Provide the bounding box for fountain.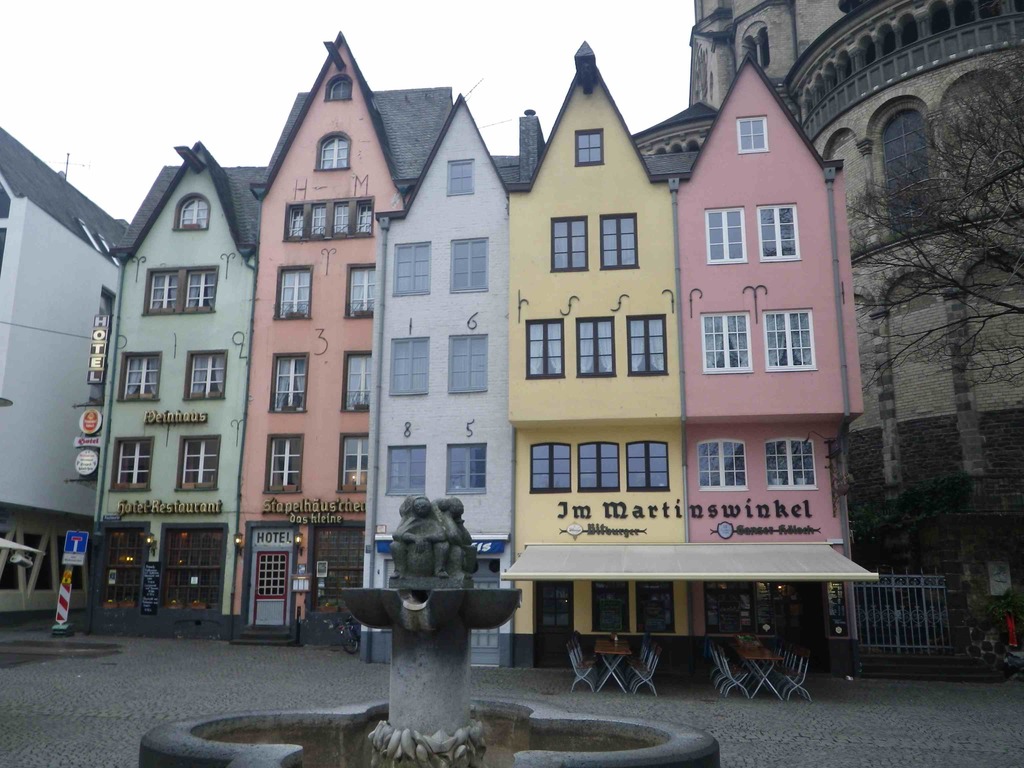
region(130, 483, 729, 767).
